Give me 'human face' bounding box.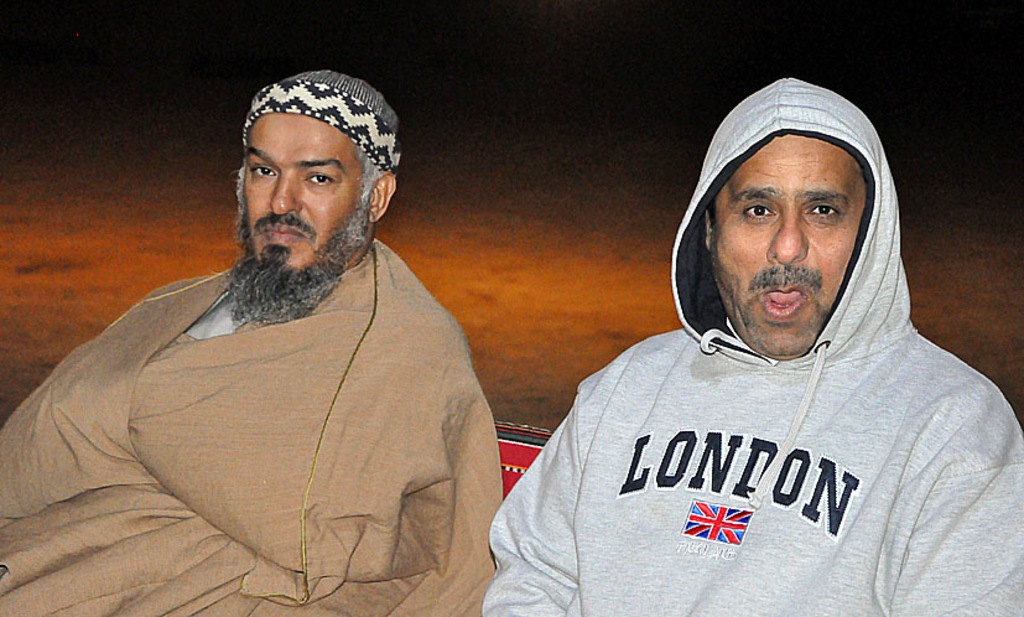
<bbox>244, 113, 375, 302</bbox>.
